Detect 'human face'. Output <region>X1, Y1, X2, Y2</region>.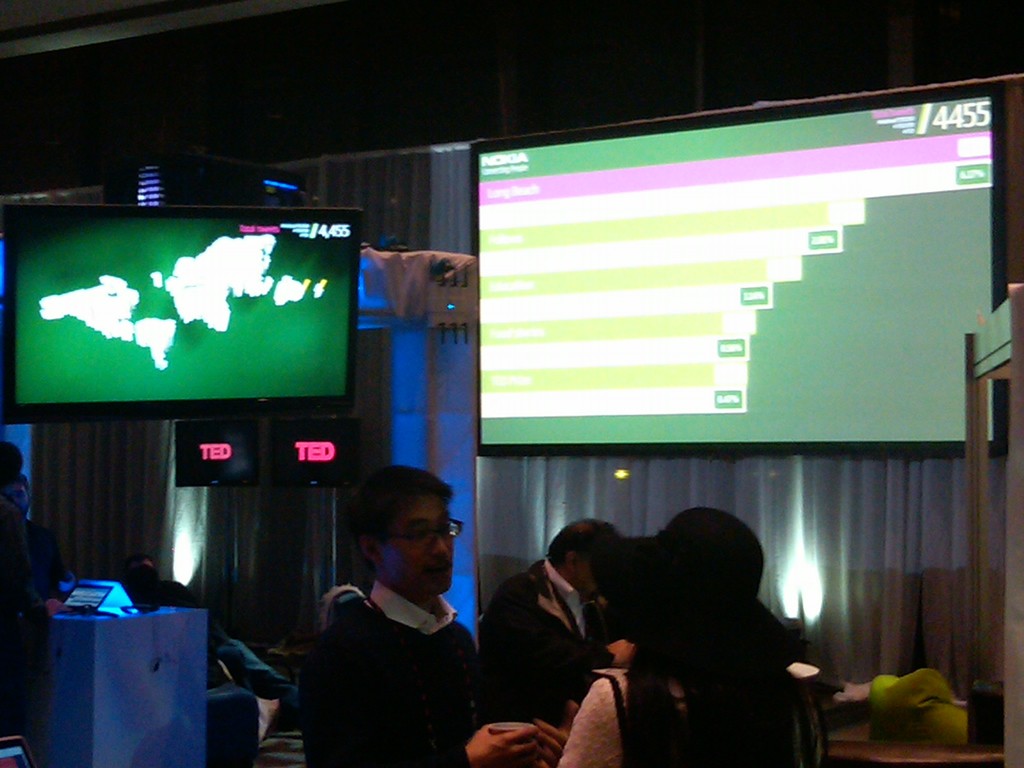
<region>381, 496, 458, 595</region>.
